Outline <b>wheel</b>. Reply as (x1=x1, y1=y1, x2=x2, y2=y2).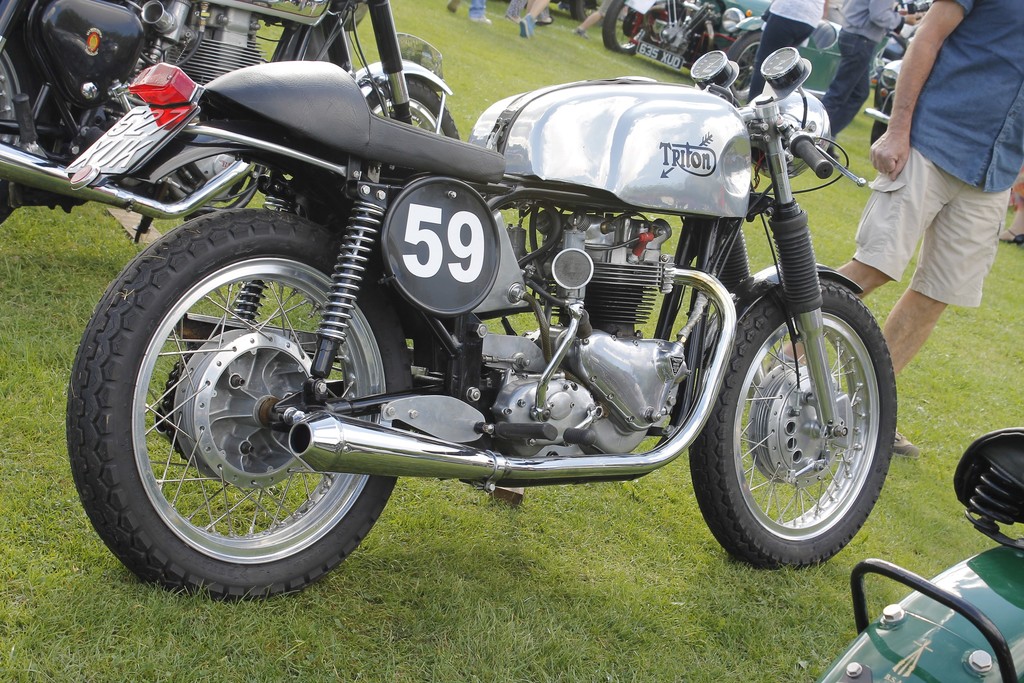
(x1=283, y1=72, x2=463, y2=223).
